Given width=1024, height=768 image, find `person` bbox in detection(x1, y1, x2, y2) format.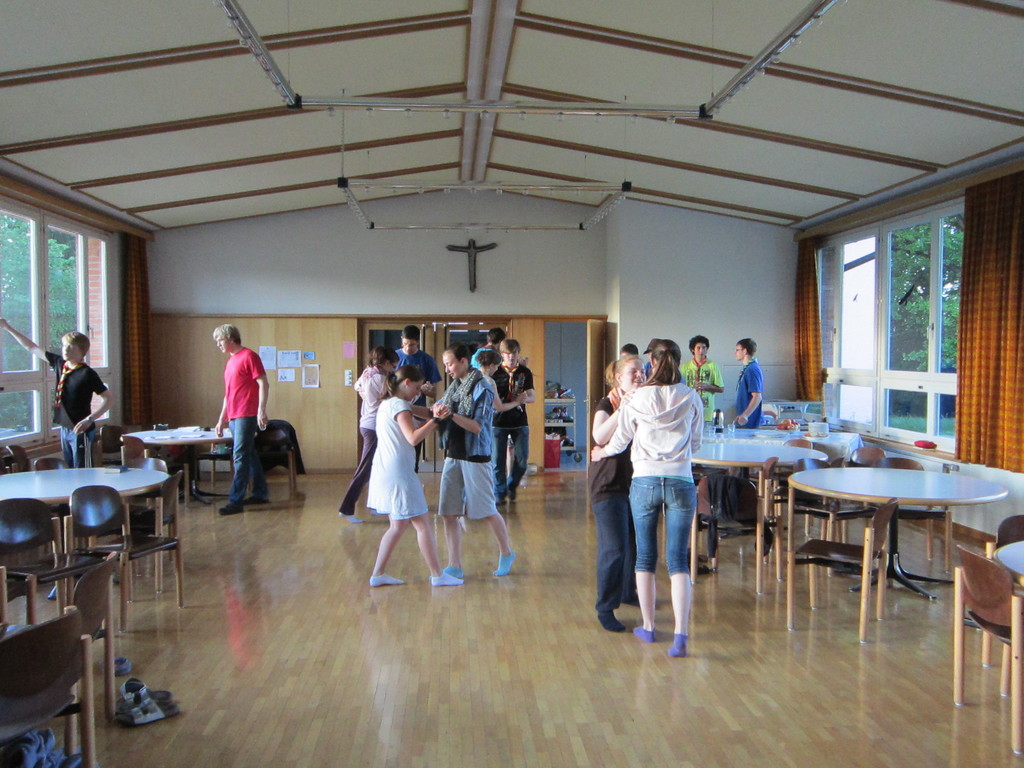
detection(2, 324, 111, 468).
